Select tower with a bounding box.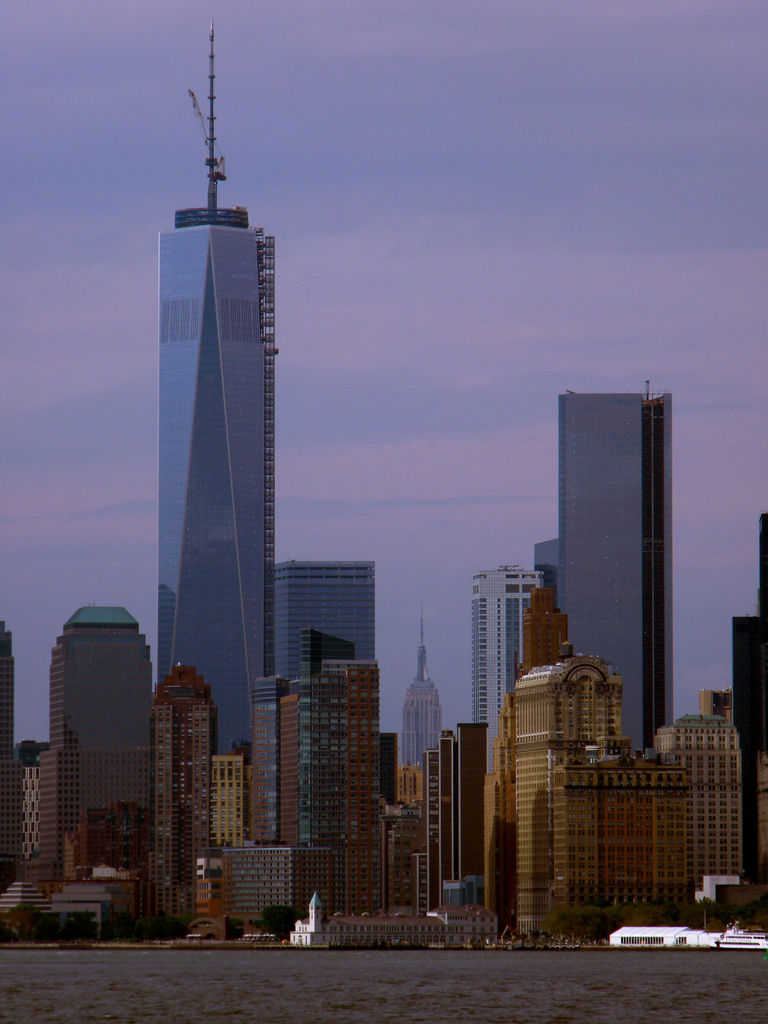
l=0, t=626, r=22, b=881.
